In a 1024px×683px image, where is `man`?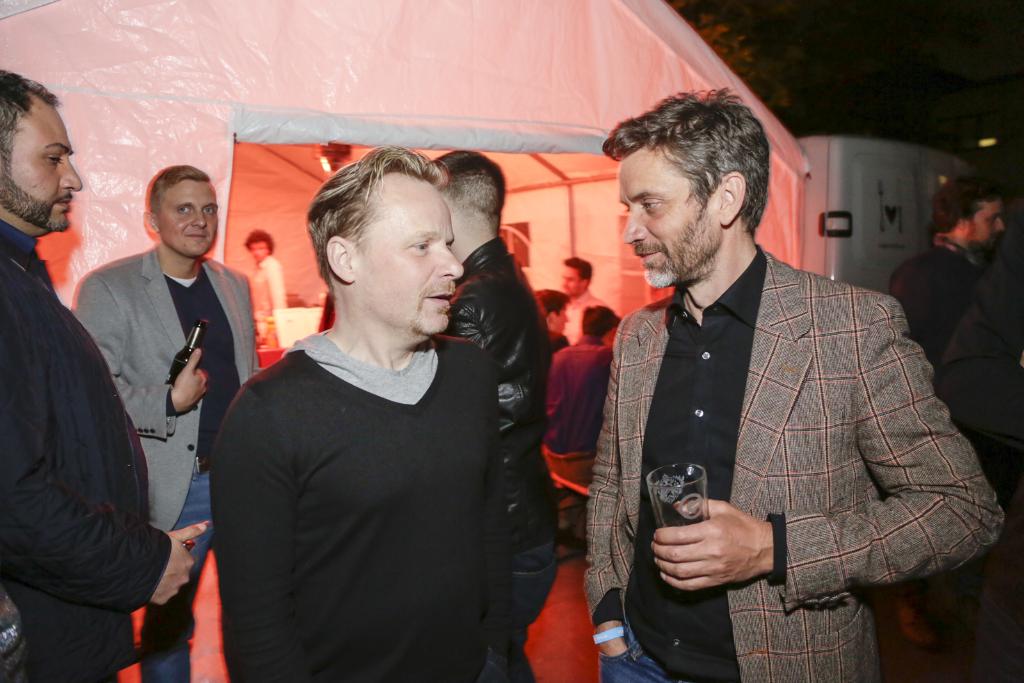
[left=546, top=95, right=966, bottom=659].
